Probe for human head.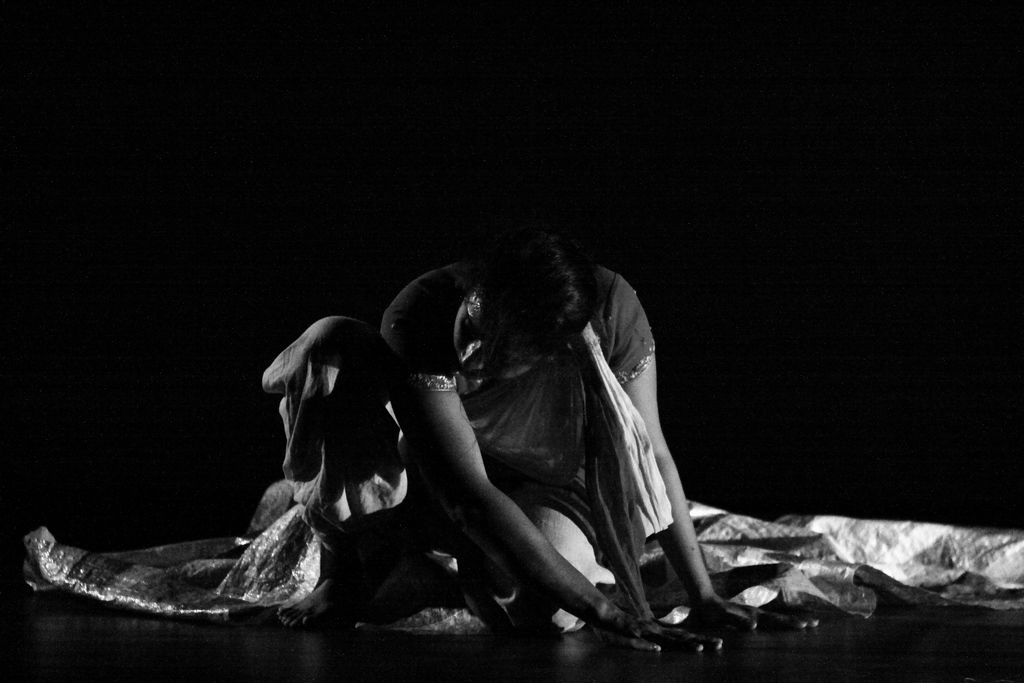
Probe result: pyautogui.locateOnScreen(473, 232, 598, 361).
